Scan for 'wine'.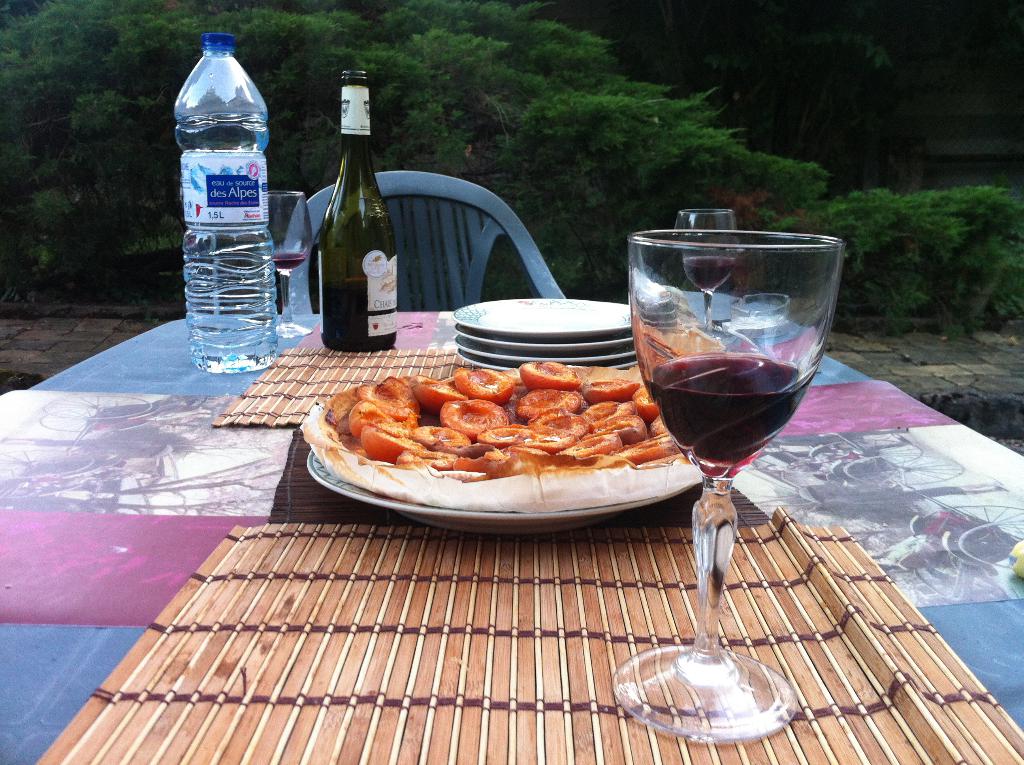
Scan result: {"left": 298, "top": 81, "right": 401, "bottom": 342}.
